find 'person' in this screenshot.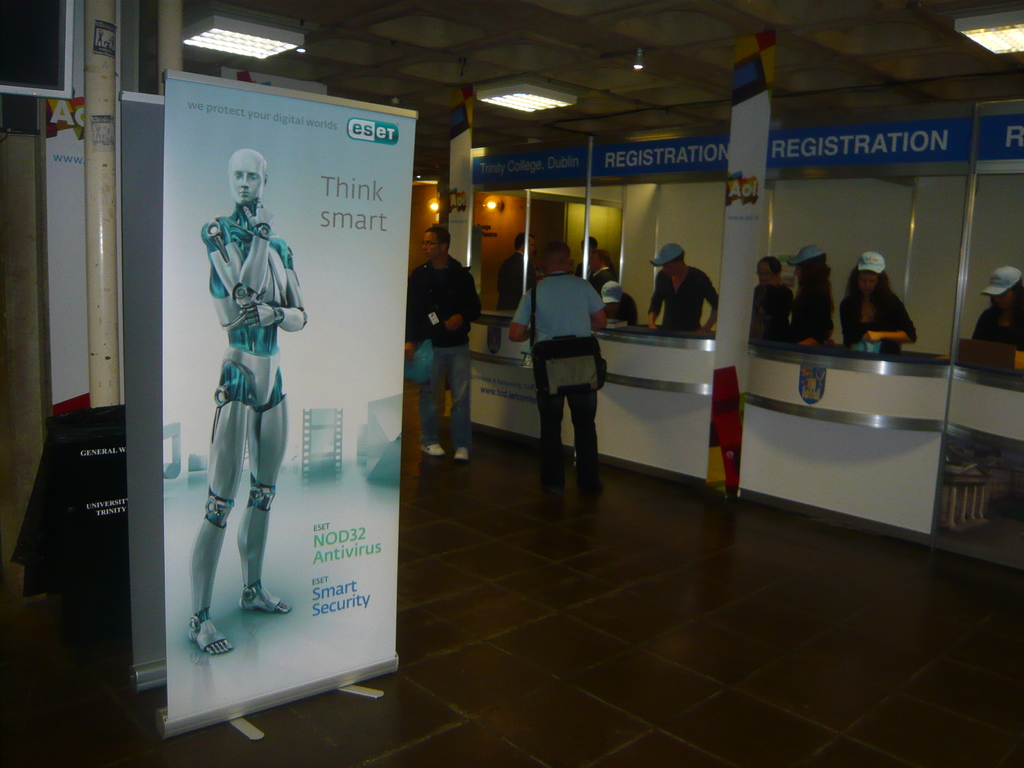
The bounding box for 'person' is crop(495, 234, 537, 310).
